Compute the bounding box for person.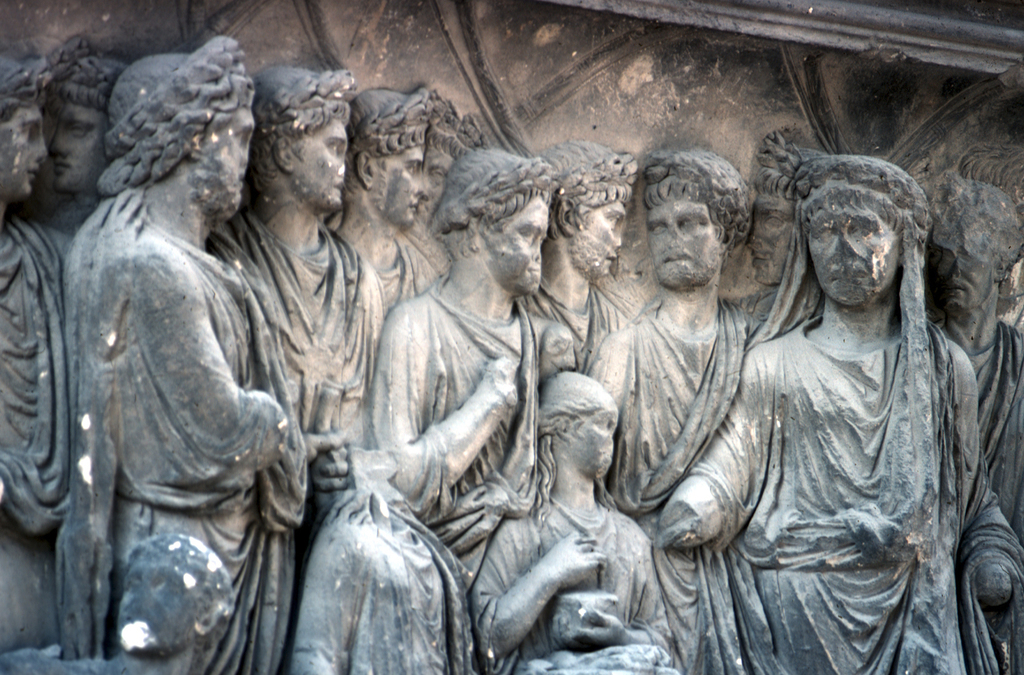
left=65, top=31, right=310, bottom=674.
